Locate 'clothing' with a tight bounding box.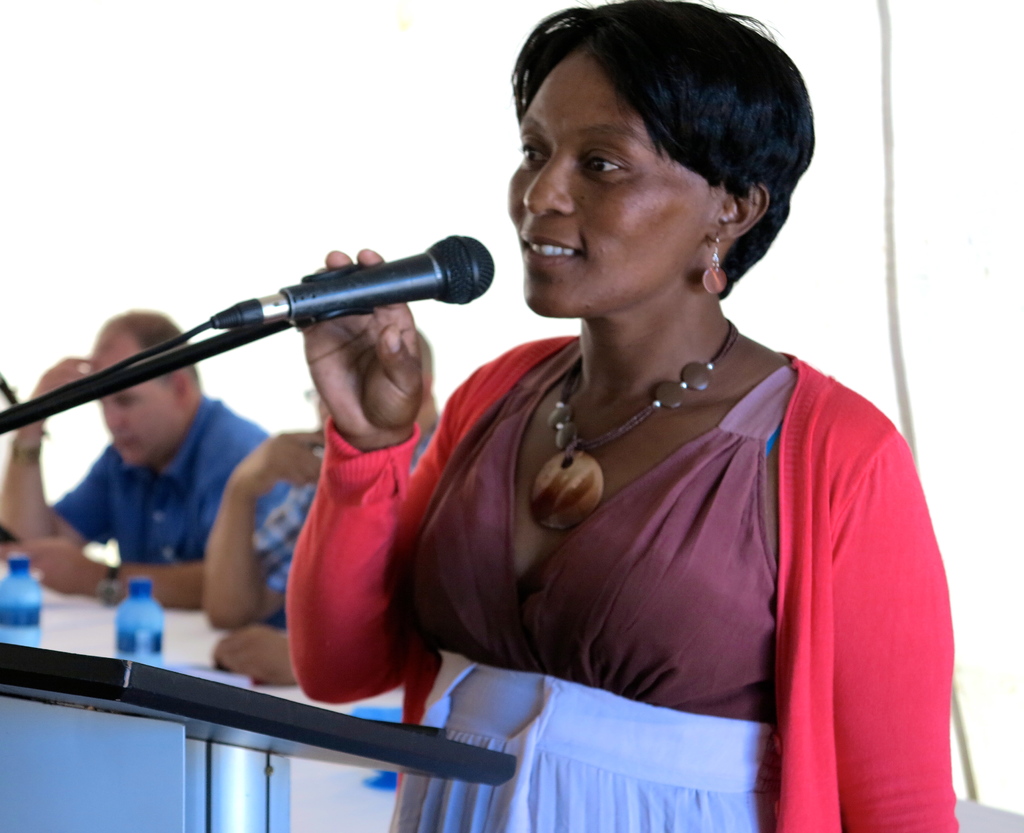
box(283, 334, 961, 832).
